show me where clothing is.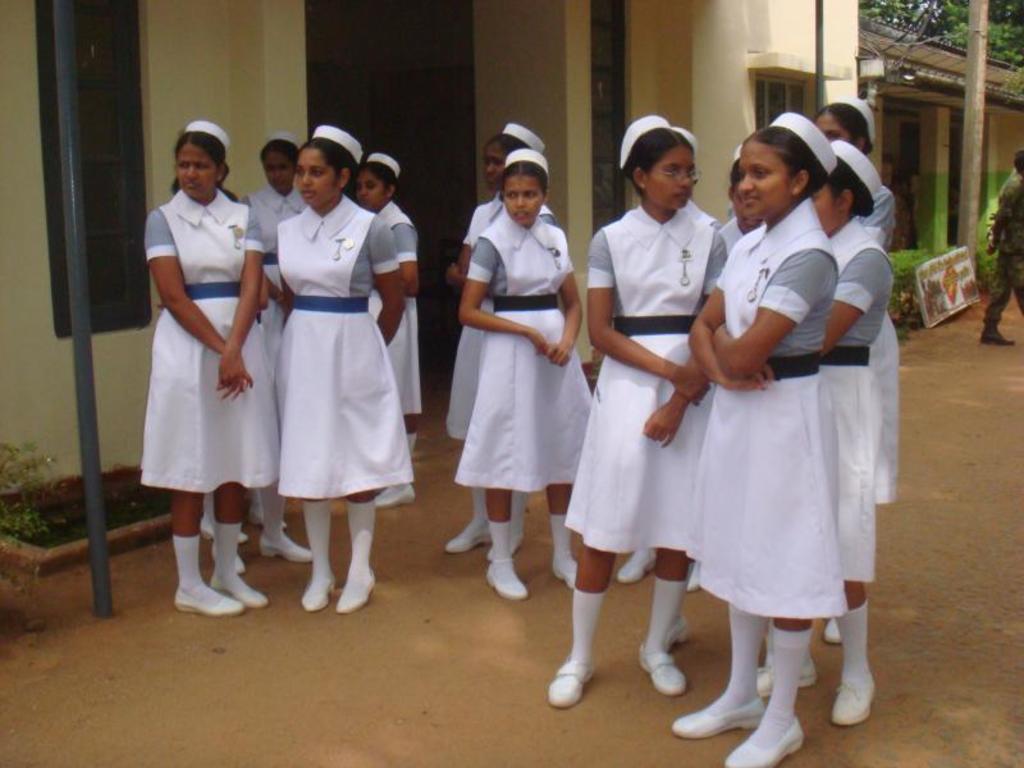
clothing is at (137, 180, 283, 498).
